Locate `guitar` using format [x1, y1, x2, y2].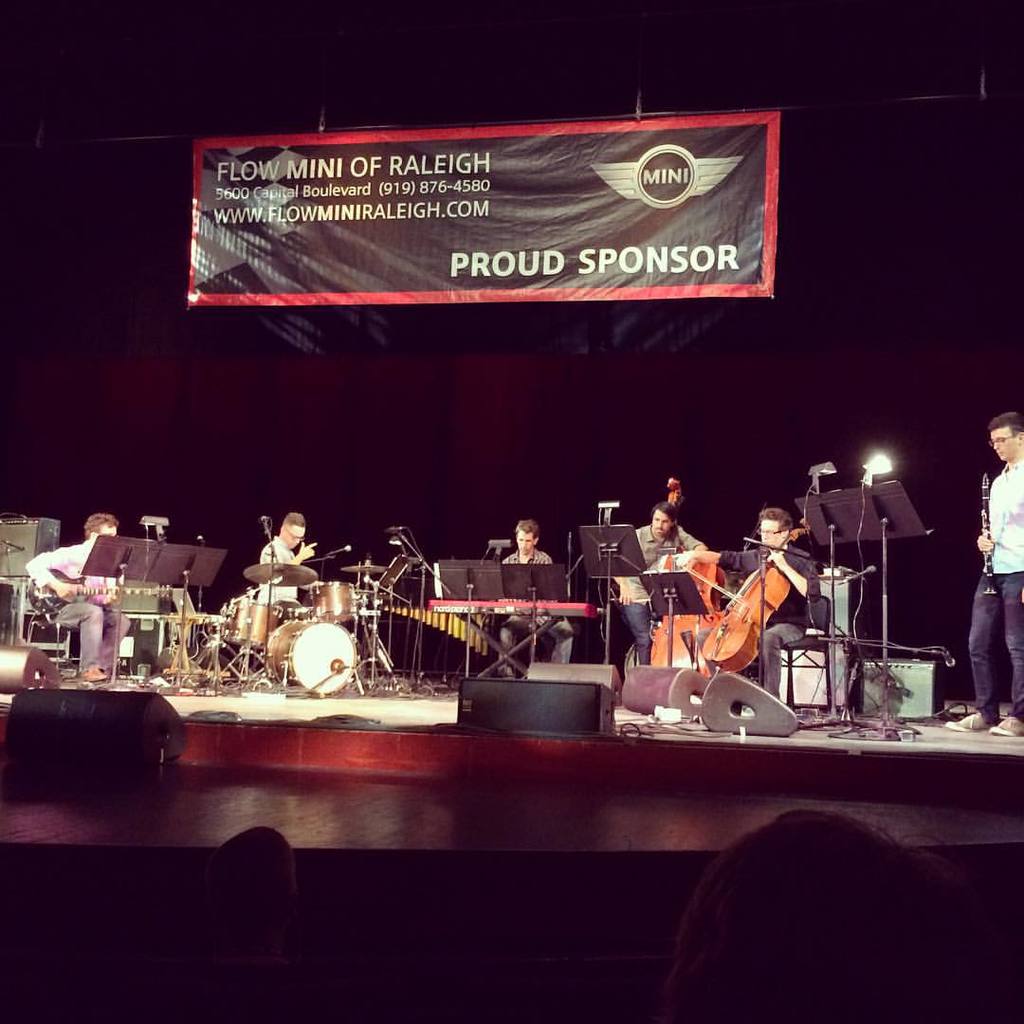
[24, 567, 175, 620].
